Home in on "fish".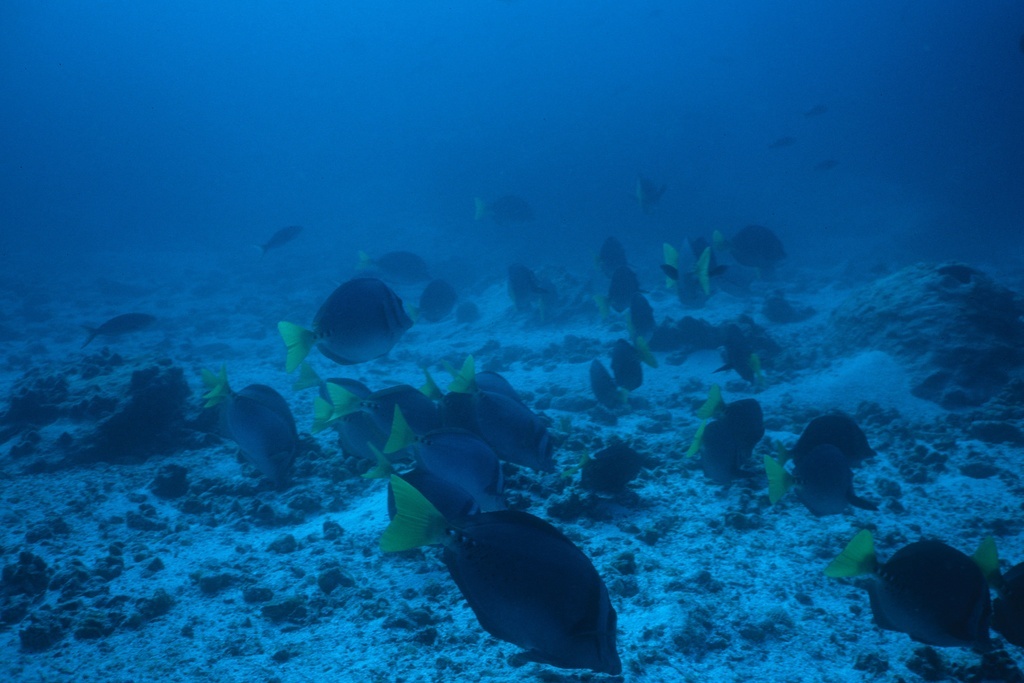
Homed in at 386:389:503:503.
